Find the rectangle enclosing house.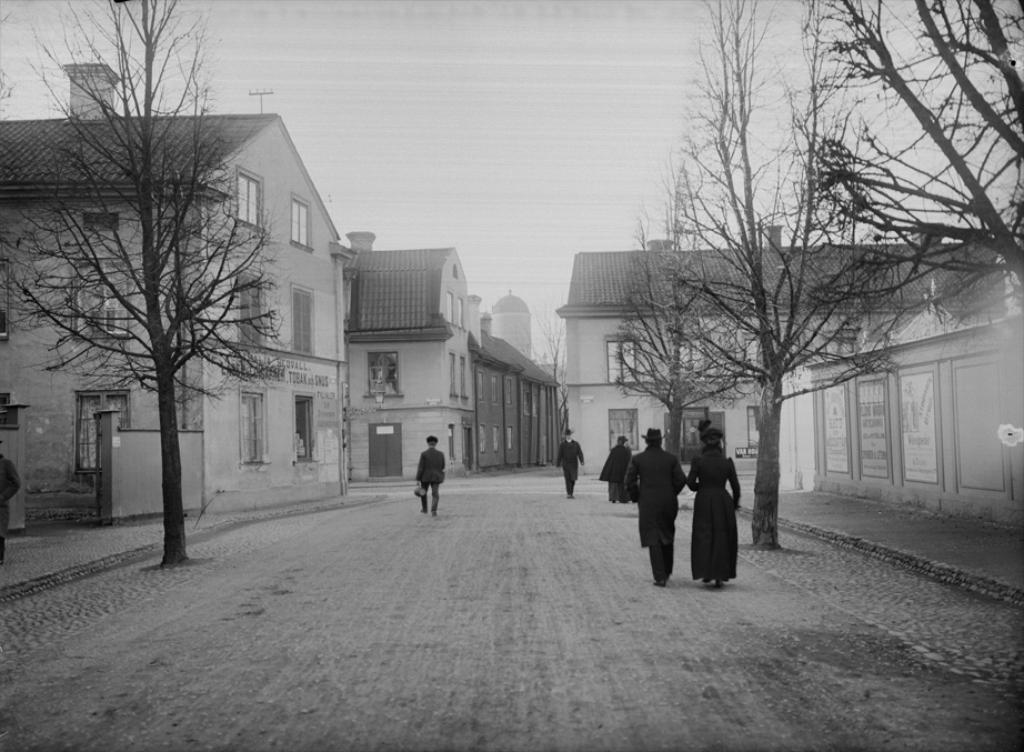
[796, 311, 1023, 533].
